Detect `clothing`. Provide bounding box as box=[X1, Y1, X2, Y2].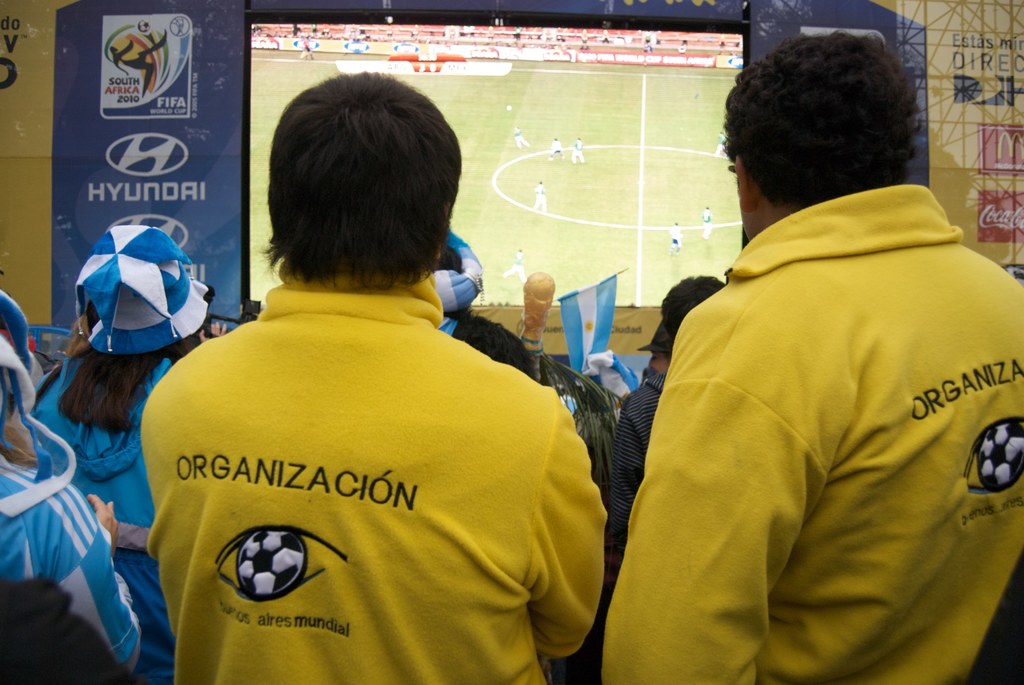
box=[594, 179, 1023, 683].
